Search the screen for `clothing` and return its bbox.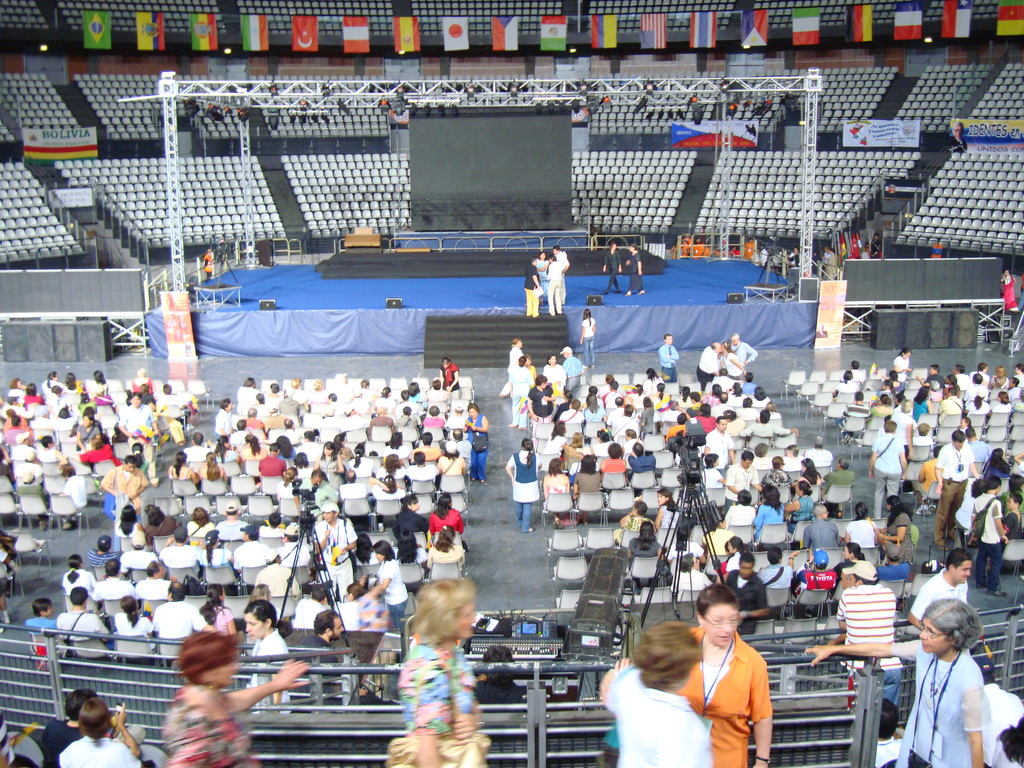
Found: (133, 575, 175, 603).
